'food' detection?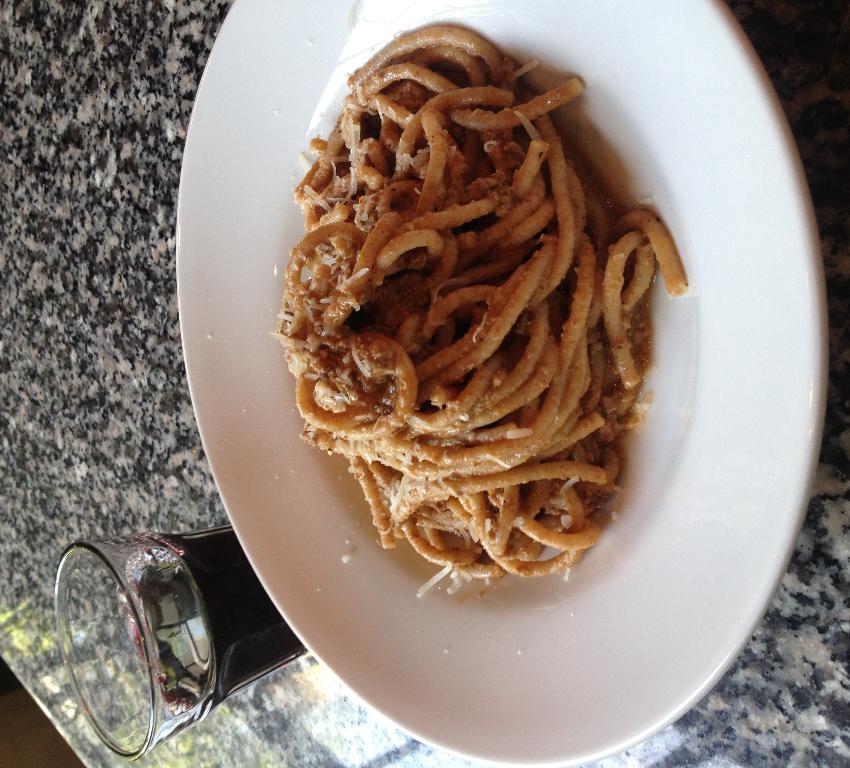
BBox(279, 32, 673, 605)
